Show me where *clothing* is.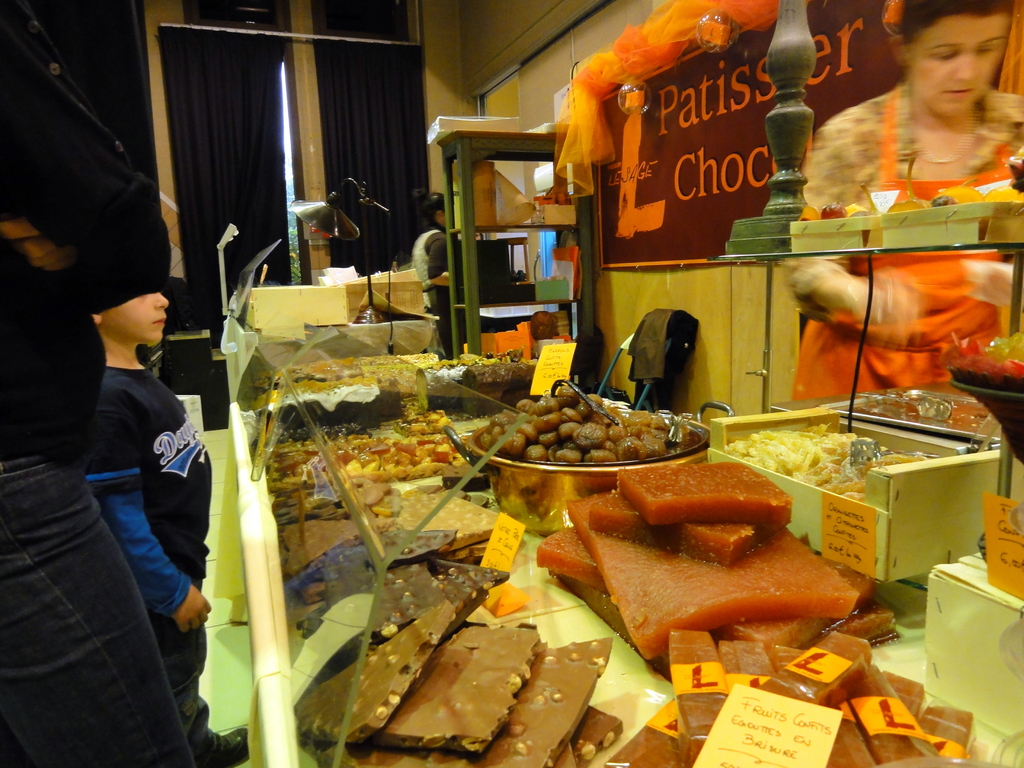
*clothing* is at box(388, 228, 449, 328).
